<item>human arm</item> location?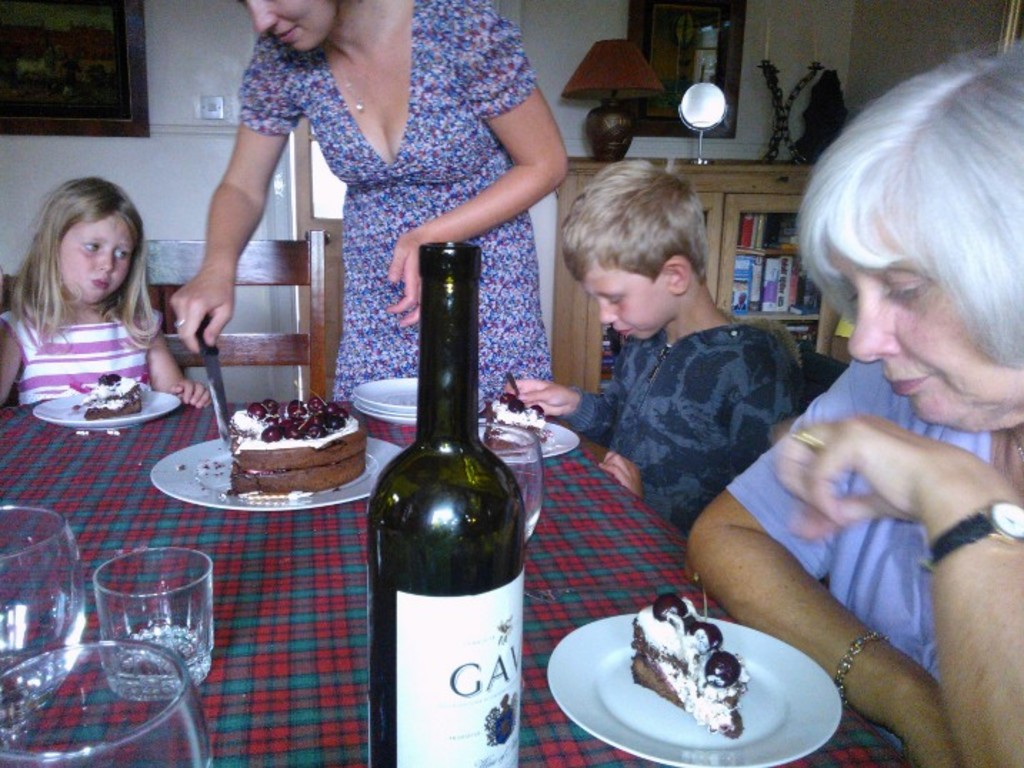
crop(747, 421, 1023, 767)
